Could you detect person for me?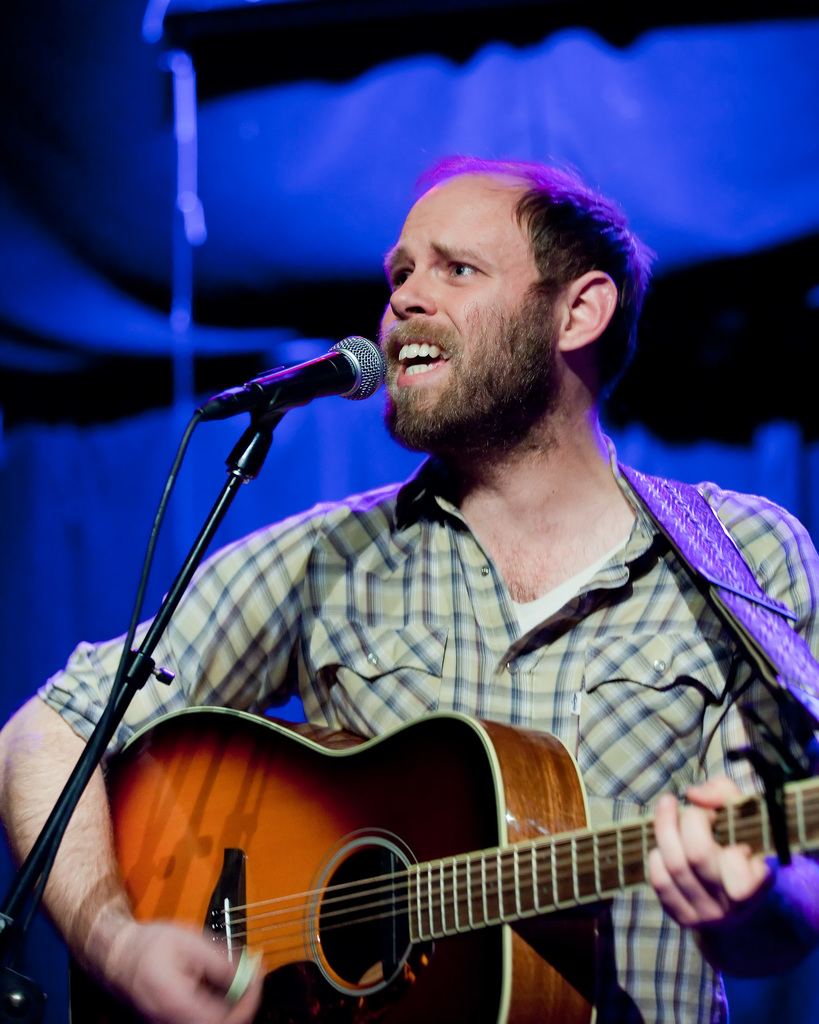
Detection result: bbox=(0, 156, 818, 1023).
